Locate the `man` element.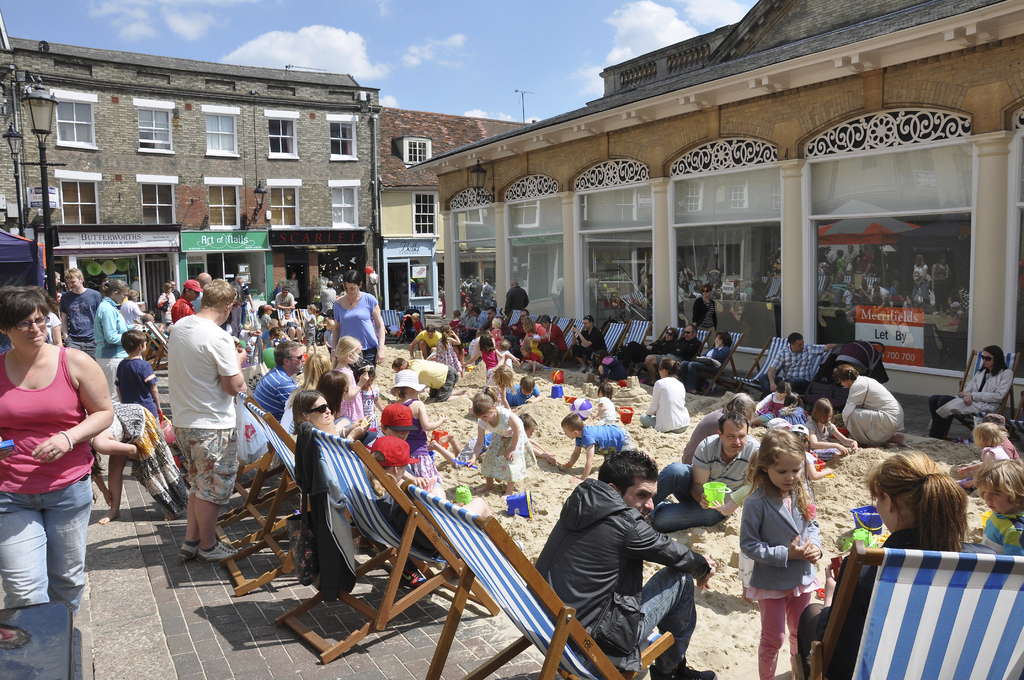
Element bbox: {"left": 246, "top": 336, "right": 297, "bottom": 425}.
